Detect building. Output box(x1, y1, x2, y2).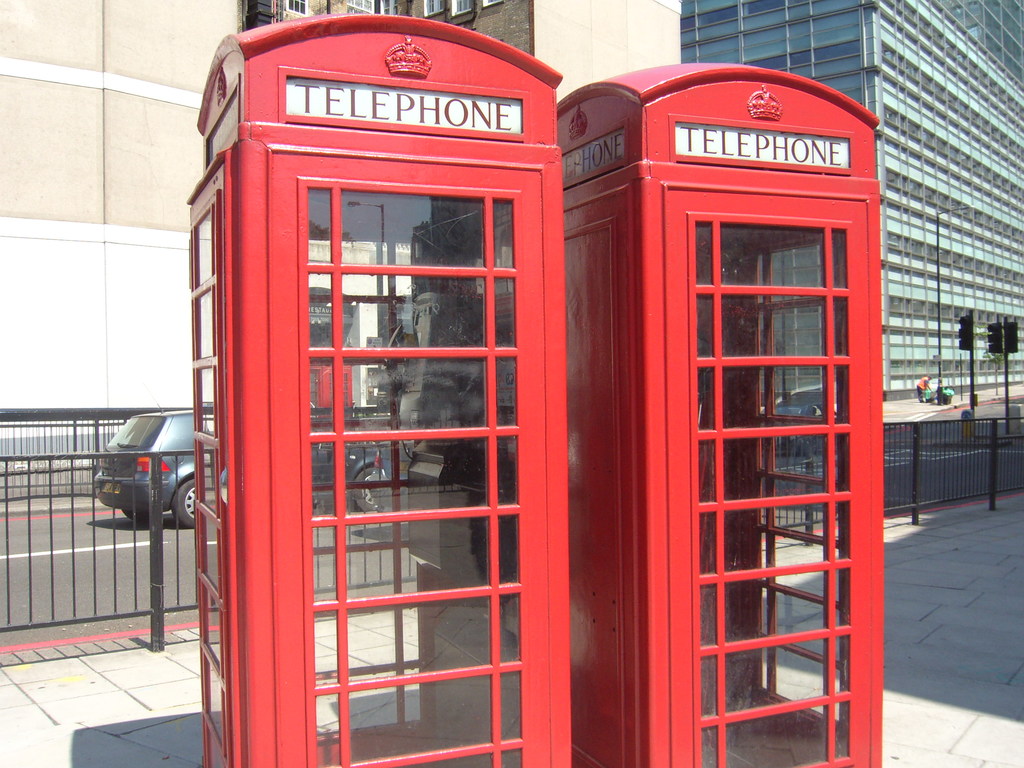
box(0, 0, 684, 500).
